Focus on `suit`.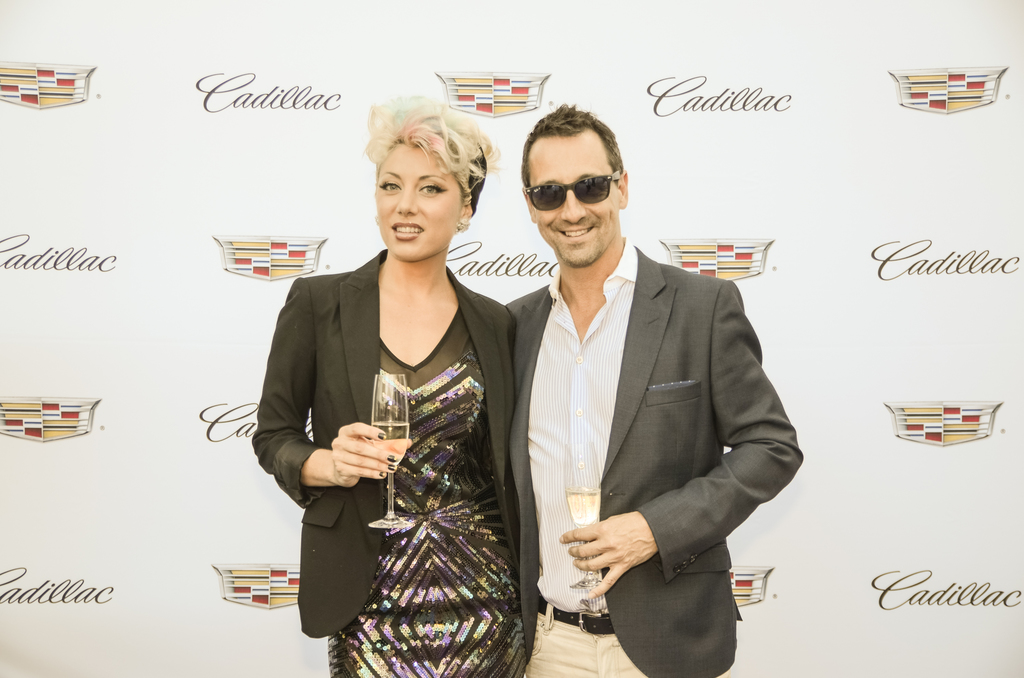
Focused at BBox(250, 248, 529, 650).
